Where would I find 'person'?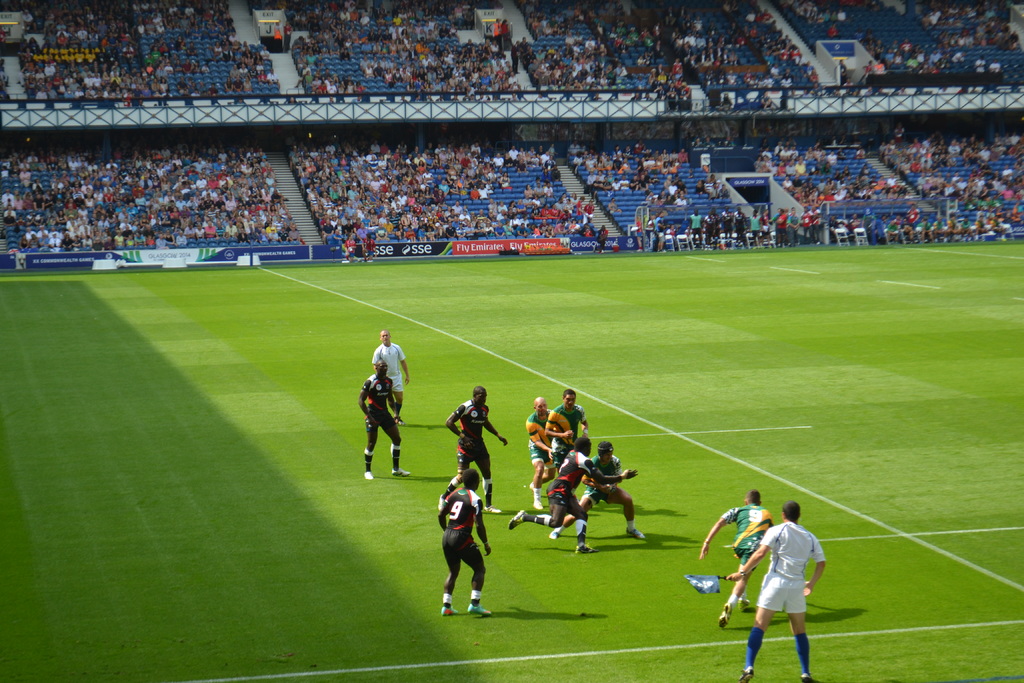
At {"left": 506, "top": 436, "right": 639, "bottom": 554}.
